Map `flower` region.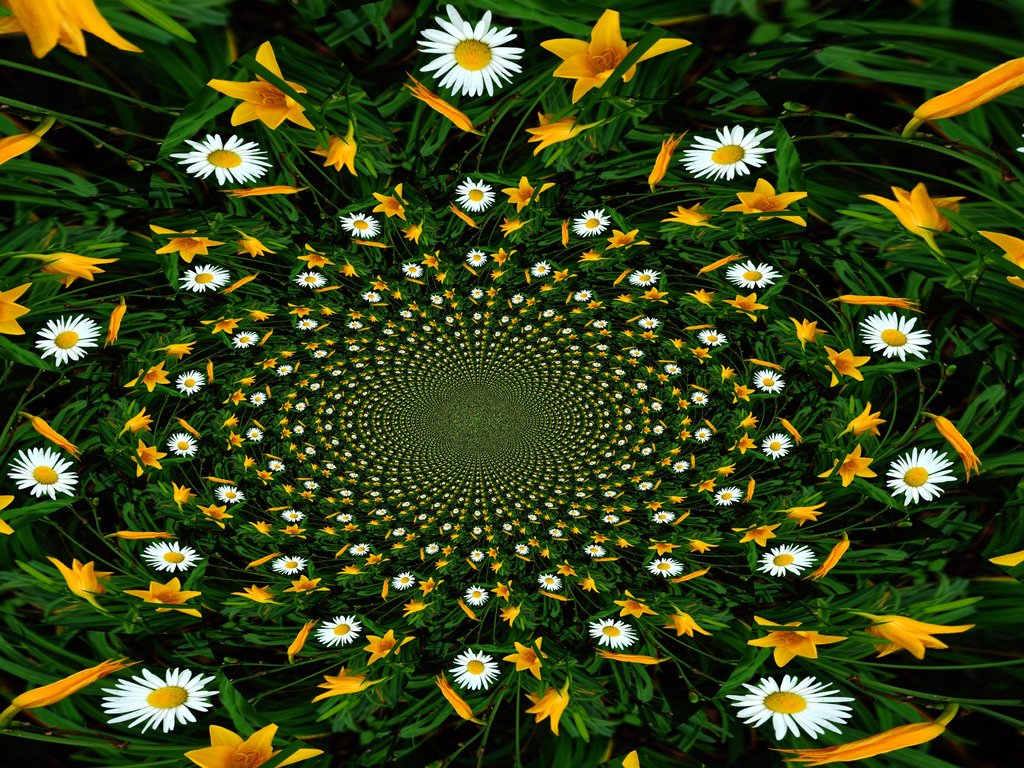
Mapped to region(689, 538, 710, 557).
